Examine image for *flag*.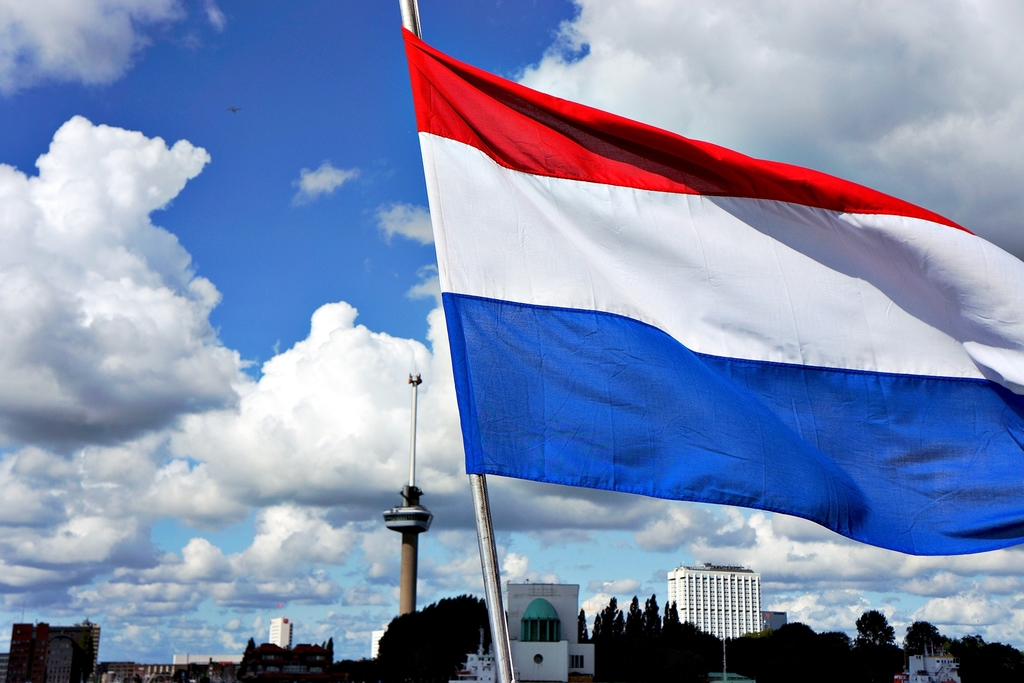
Examination result: {"left": 398, "top": 30, "right": 1023, "bottom": 565}.
